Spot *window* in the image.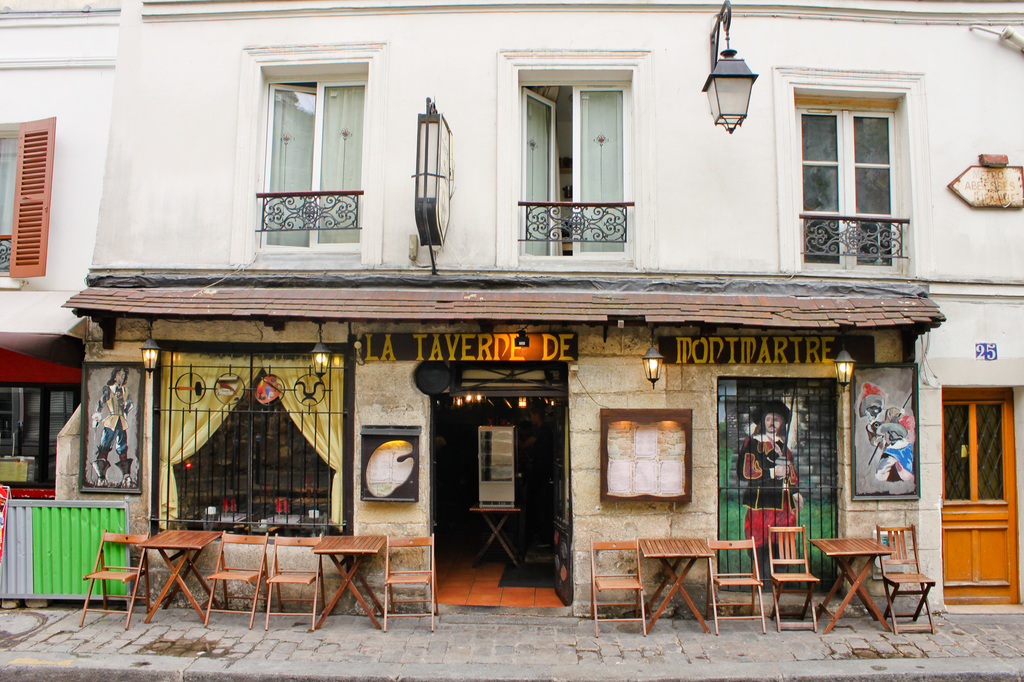
*window* found at rect(0, 122, 25, 289).
